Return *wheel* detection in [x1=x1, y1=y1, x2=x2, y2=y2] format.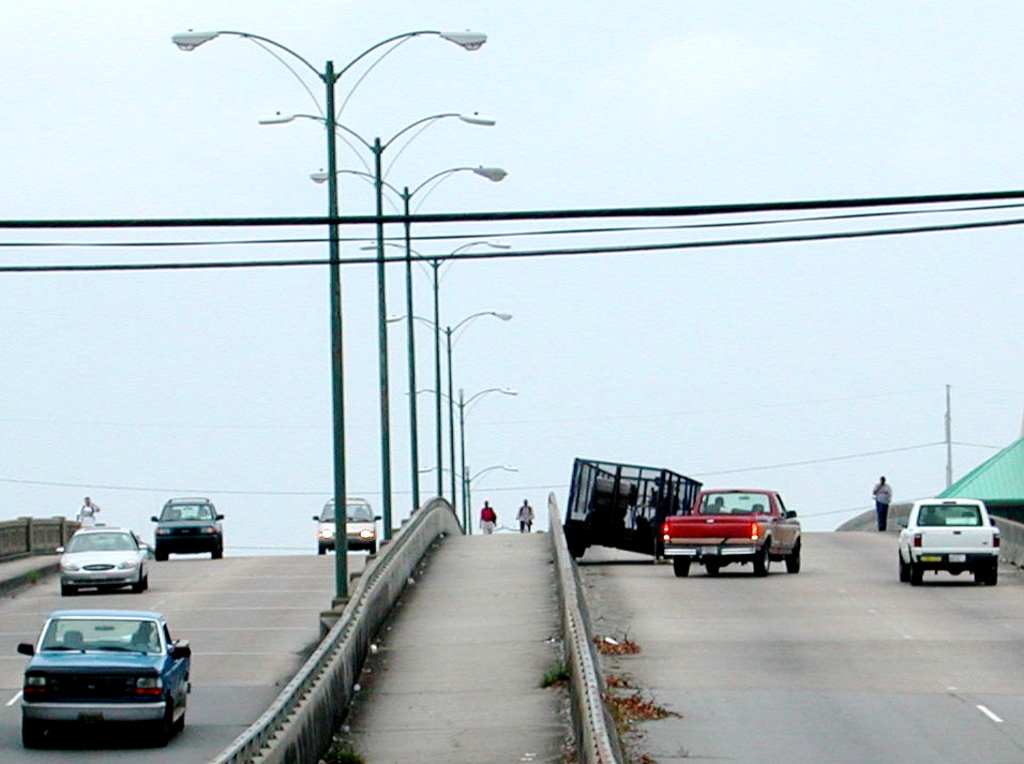
[x1=671, y1=557, x2=690, y2=579].
